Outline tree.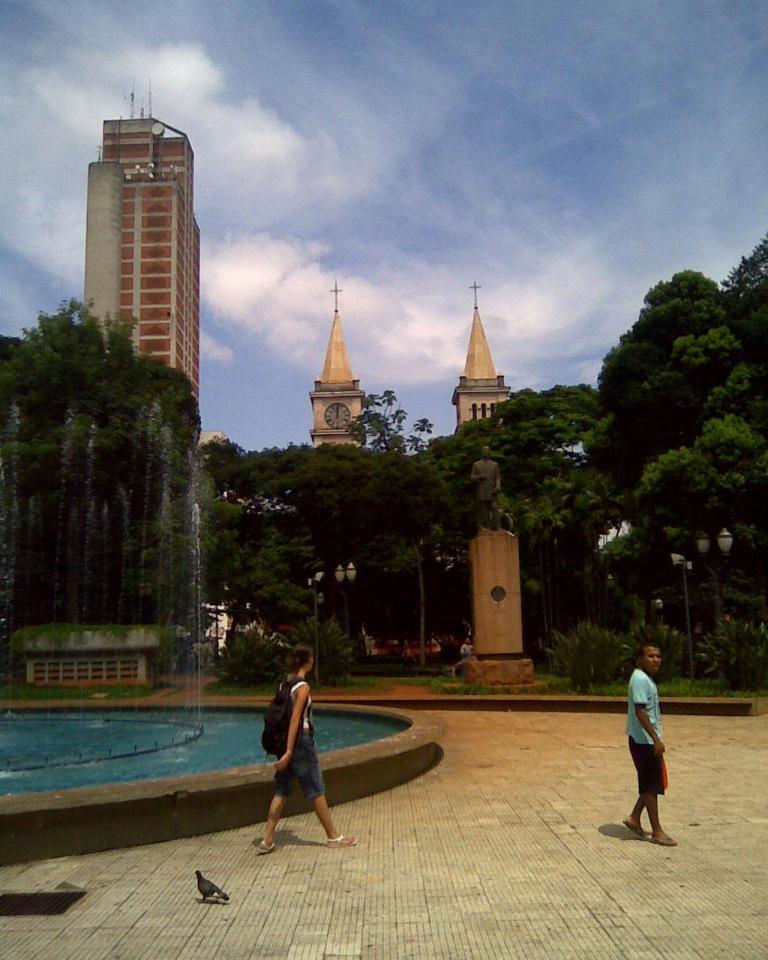
Outline: 645 272 725 302.
